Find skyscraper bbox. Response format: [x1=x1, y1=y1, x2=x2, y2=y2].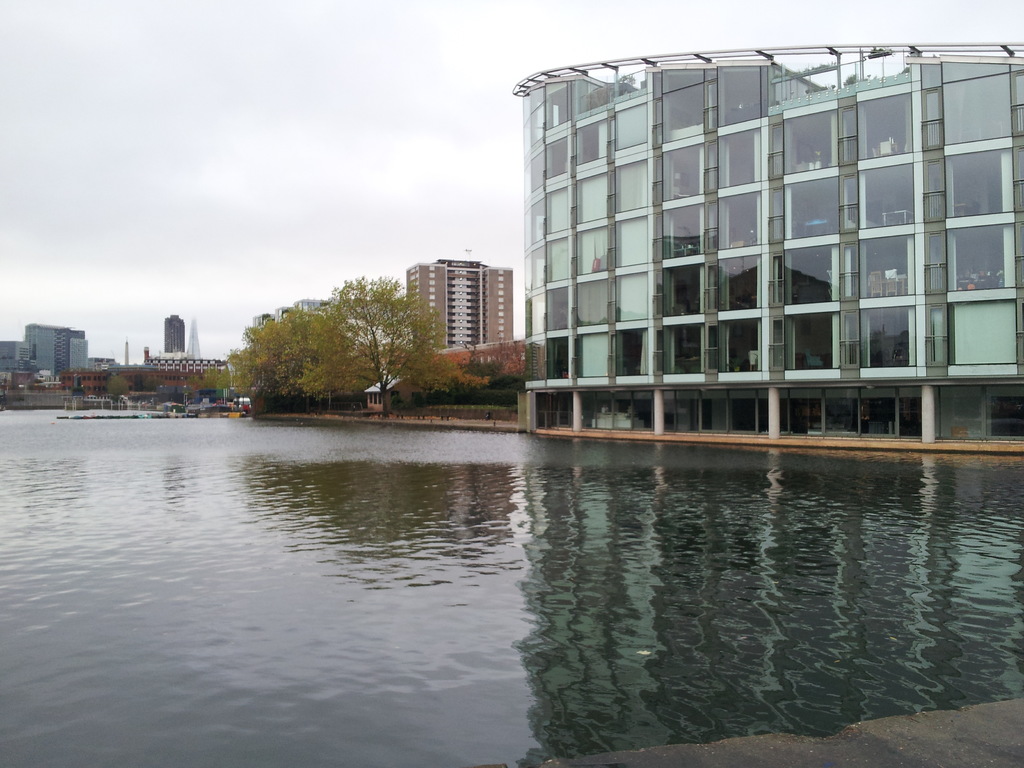
[x1=509, y1=65, x2=1021, y2=443].
